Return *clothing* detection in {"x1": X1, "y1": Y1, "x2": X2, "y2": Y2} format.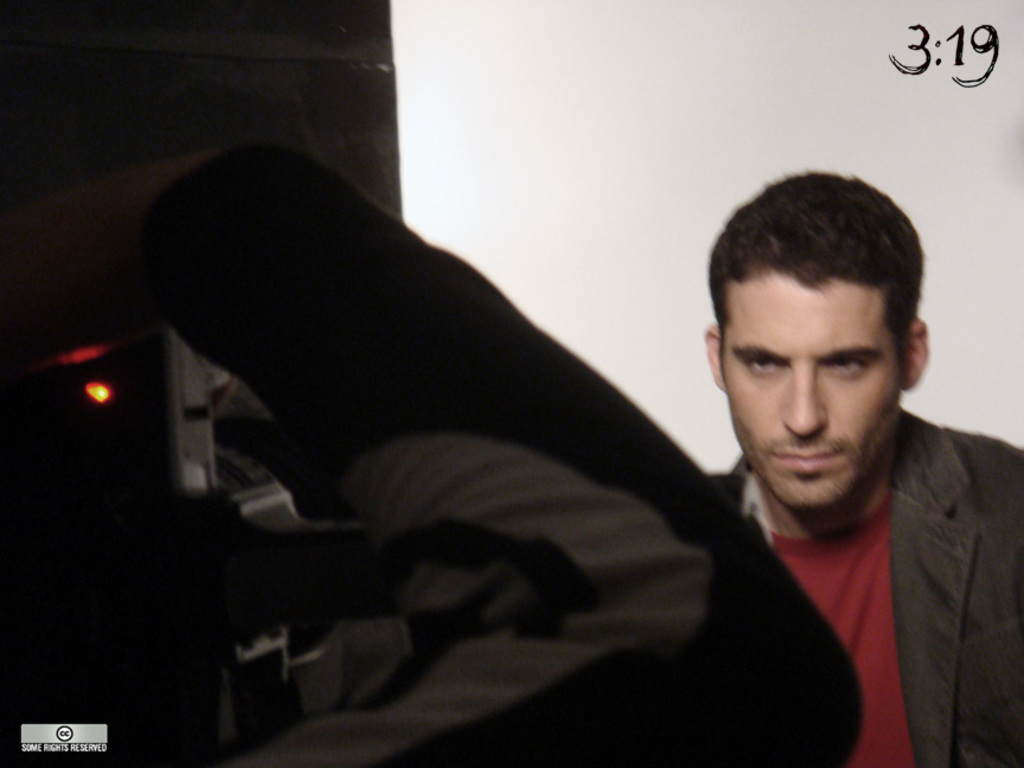
{"x1": 117, "y1": 140, "x2": 862, "y2": 767}.
